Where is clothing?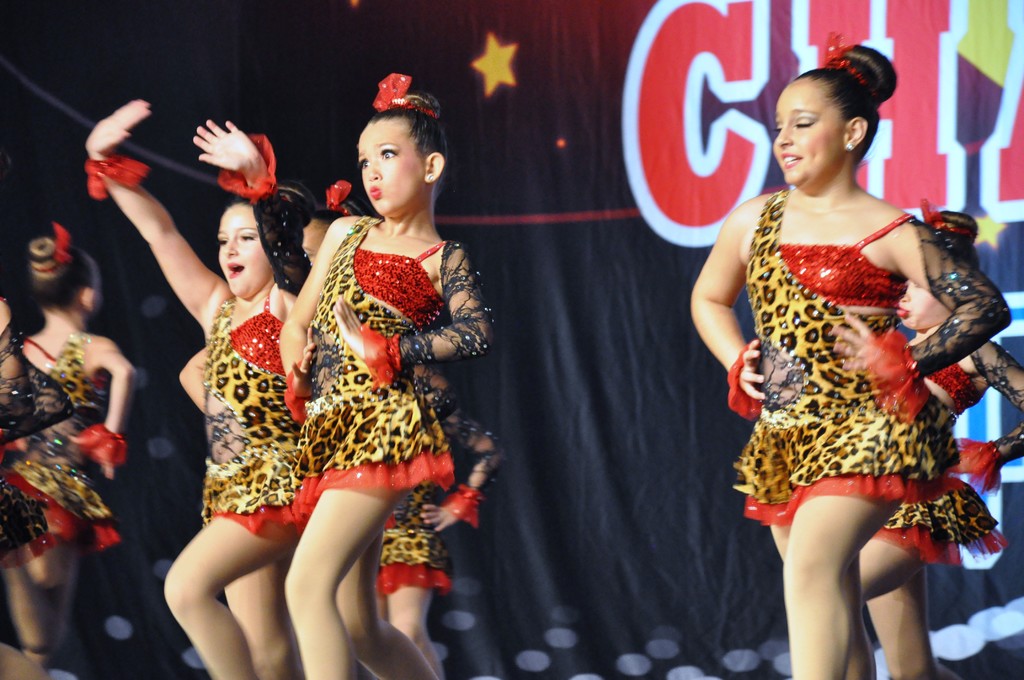
Rect(371, 384, 504, 601).
